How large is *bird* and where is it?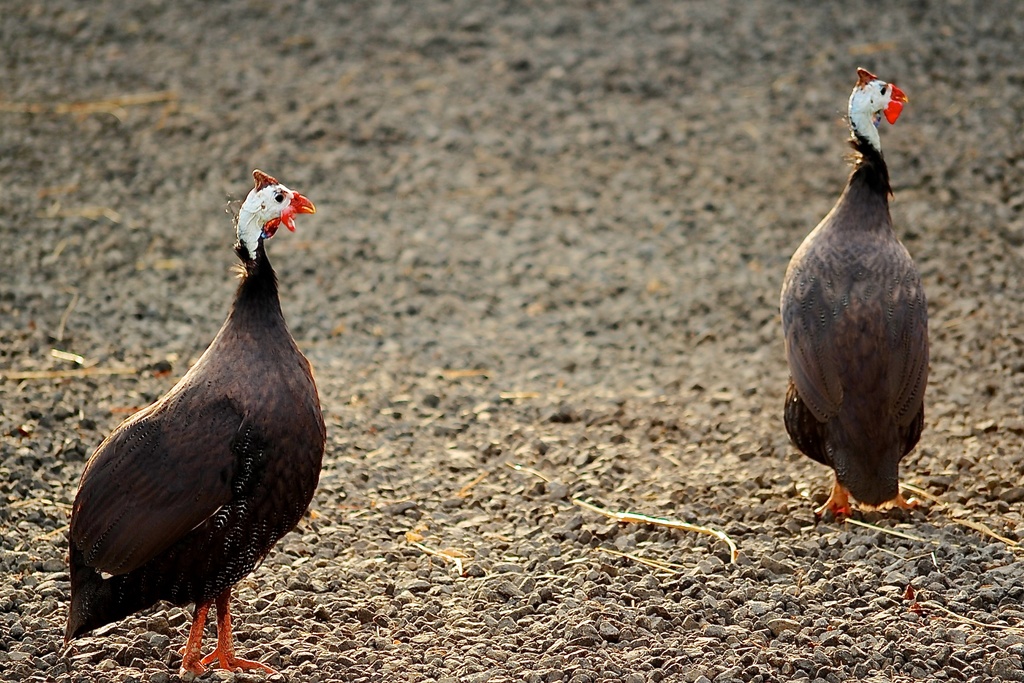
Bounding box: <box>56,163,320,682</box>.
